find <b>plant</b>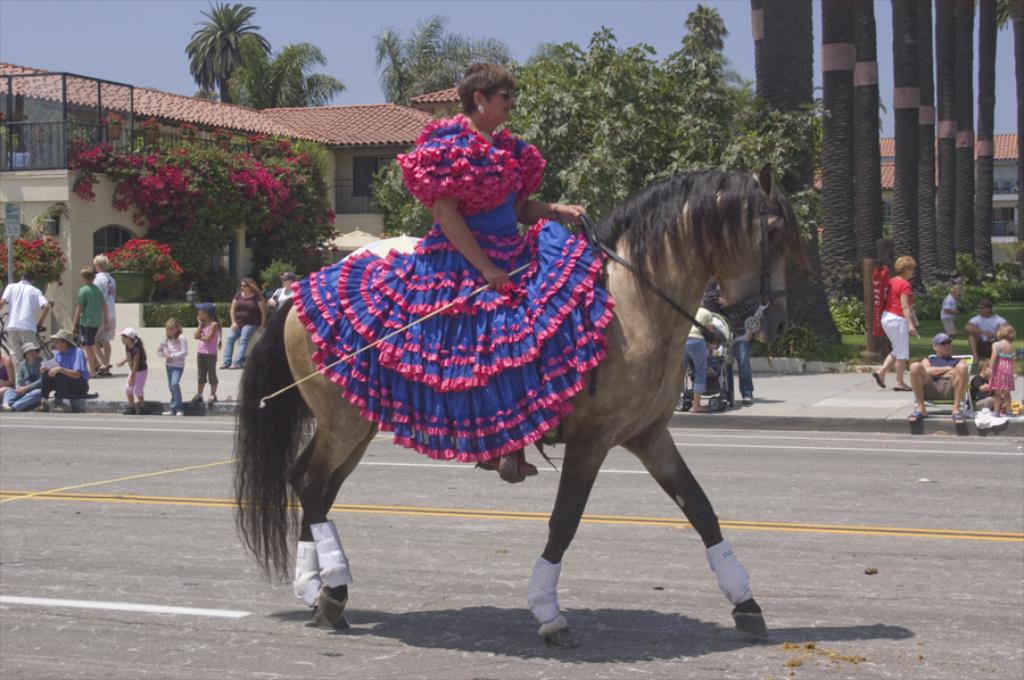
l=102, t=107, r=125, b=126
